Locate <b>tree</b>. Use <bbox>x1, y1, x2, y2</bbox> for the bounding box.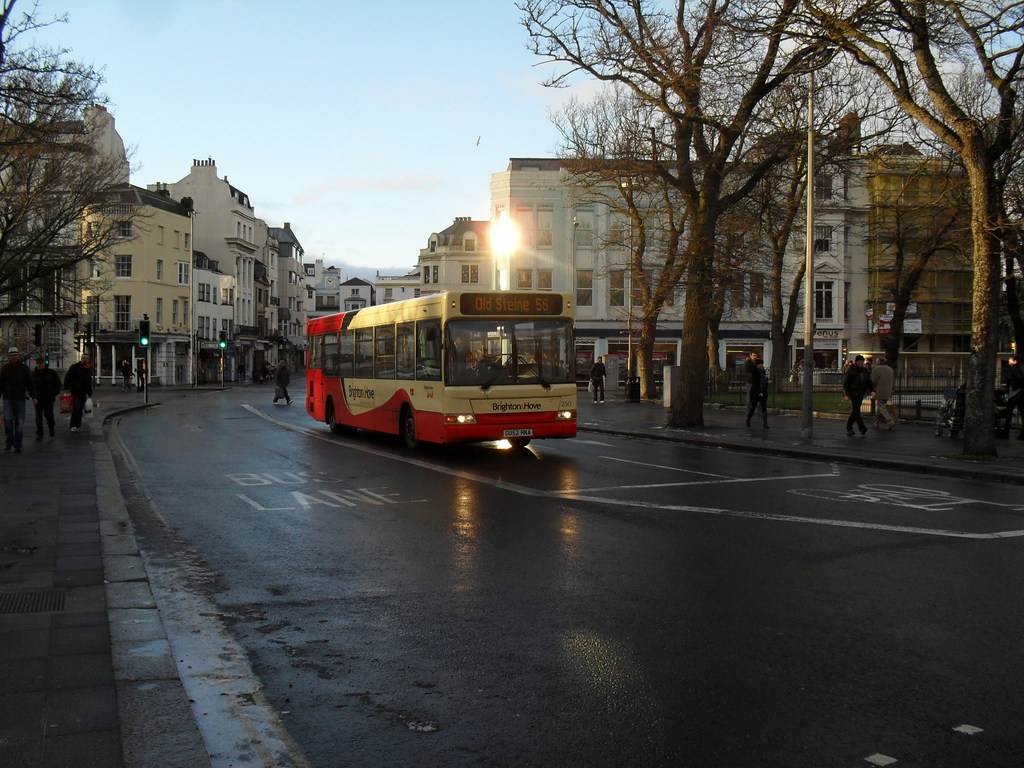
<bbox>805, 0, 1023, 459</bbox>.
